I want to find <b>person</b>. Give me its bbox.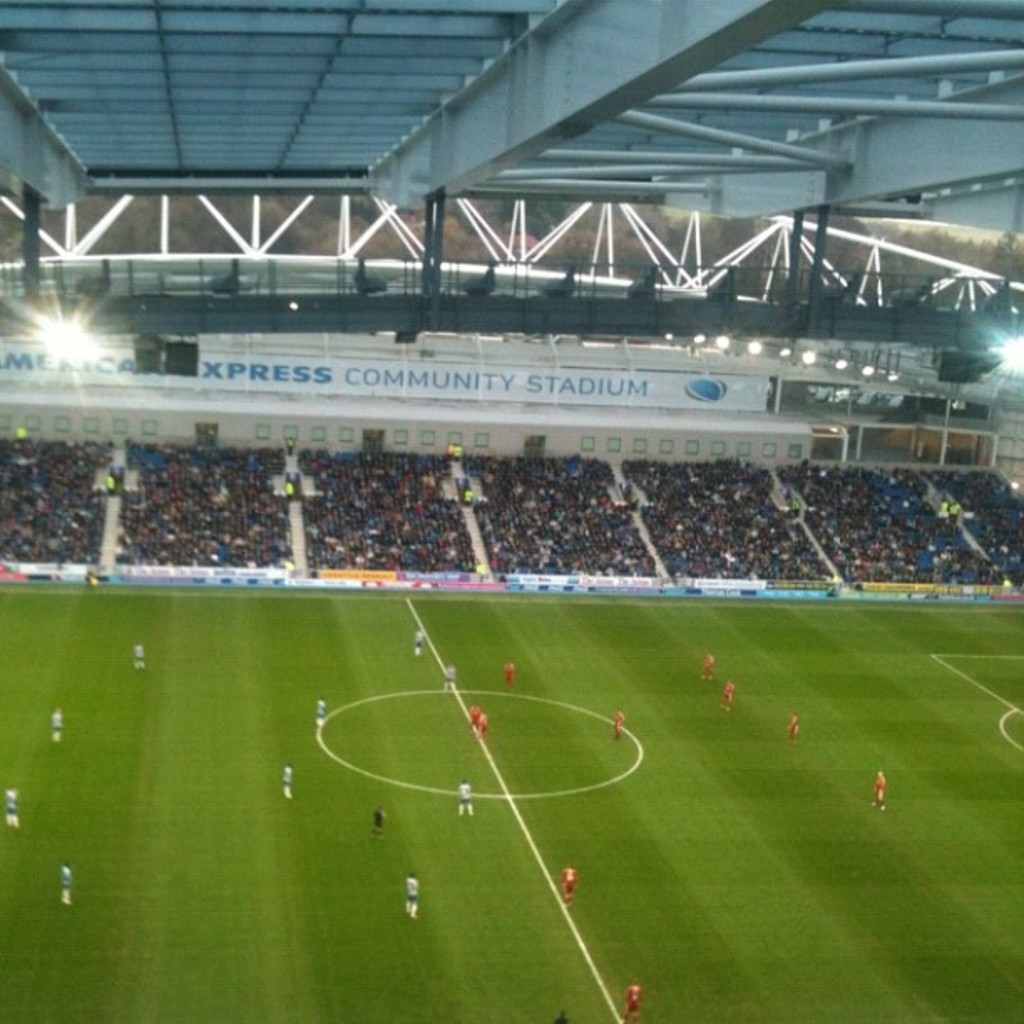
region(474, 708, 495, 746).
